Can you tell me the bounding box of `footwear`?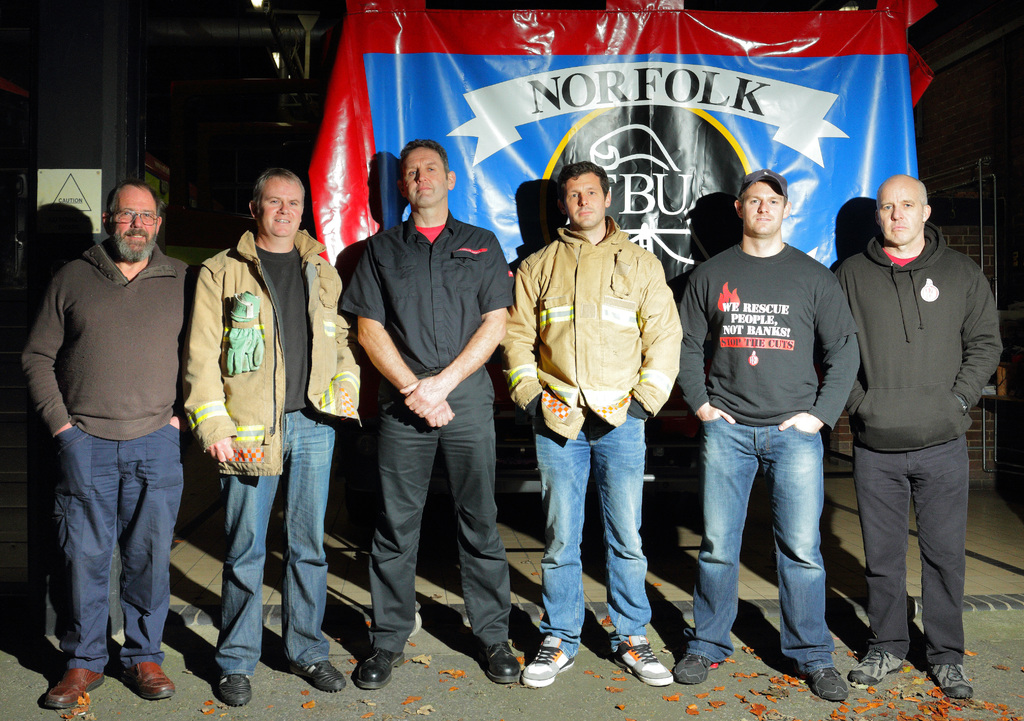
select_region(676, 655, 716, 686).
